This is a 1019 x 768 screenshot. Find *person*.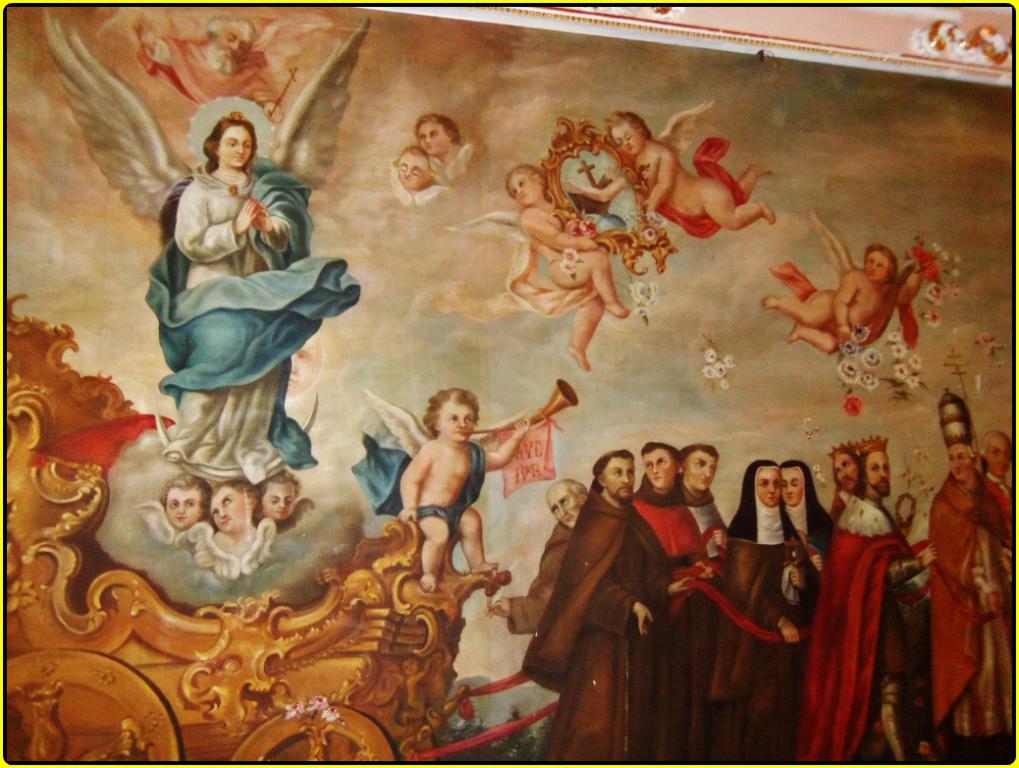
Bounding box: bbox(132, 17, 285, 125).
